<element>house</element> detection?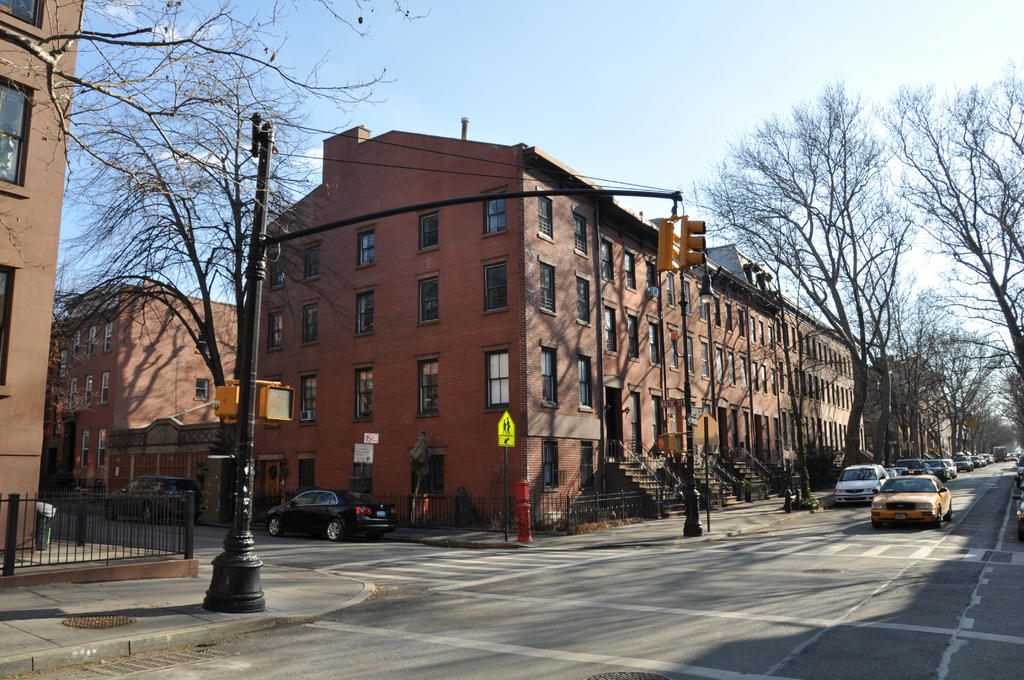
[0,5,90,563]
